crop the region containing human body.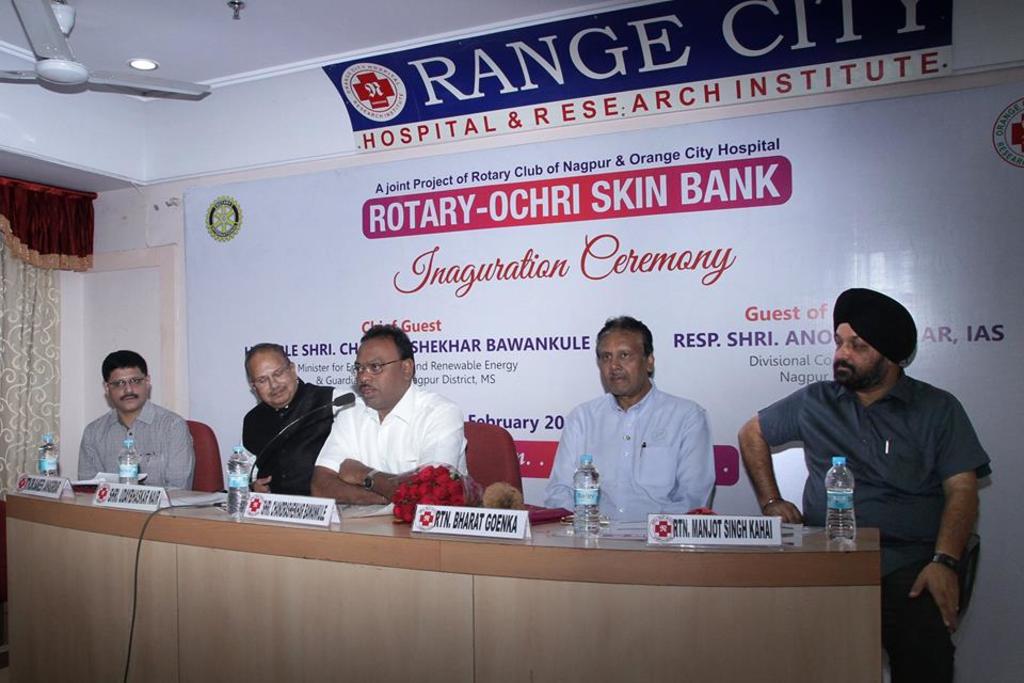
Crop region: region(751, 305, 993, 631).
